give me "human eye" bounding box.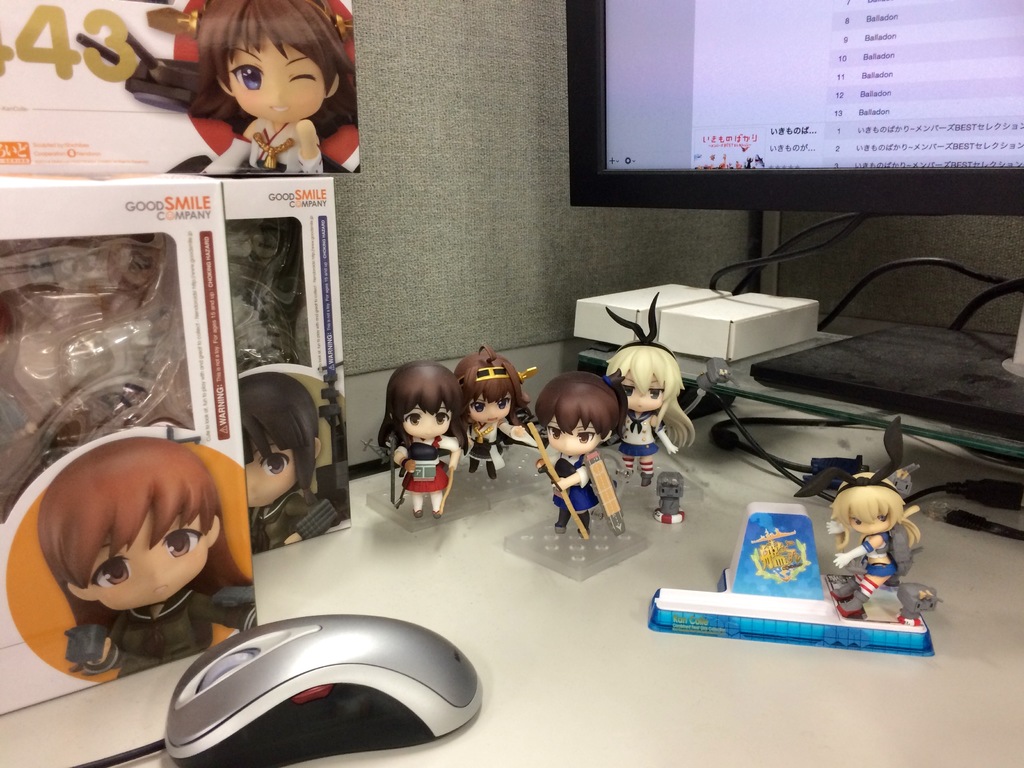
[161, 523, 203, 561].
